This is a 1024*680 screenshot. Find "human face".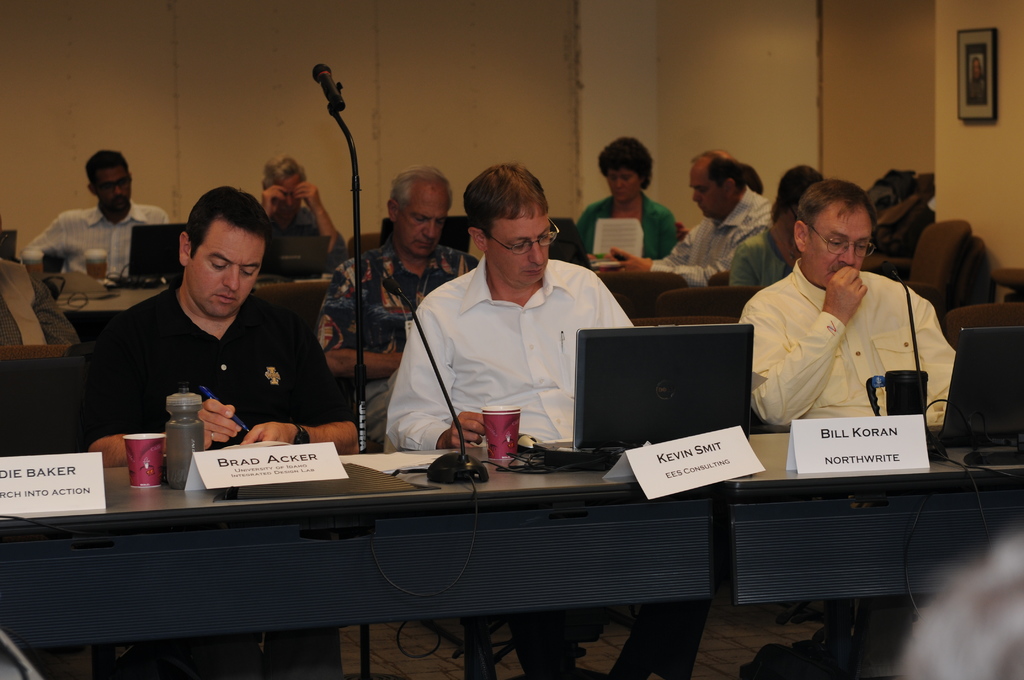
Bounding box: select_region(187, 228, 266, 318).
